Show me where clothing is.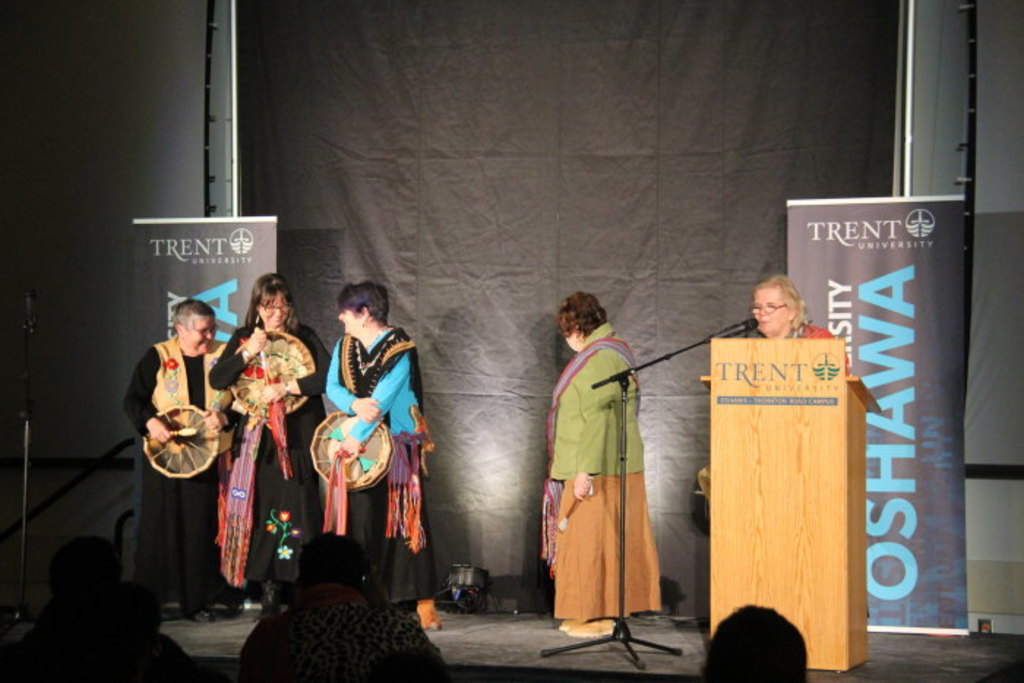
clothing is at l=790, t=323, r=856, b=379.
